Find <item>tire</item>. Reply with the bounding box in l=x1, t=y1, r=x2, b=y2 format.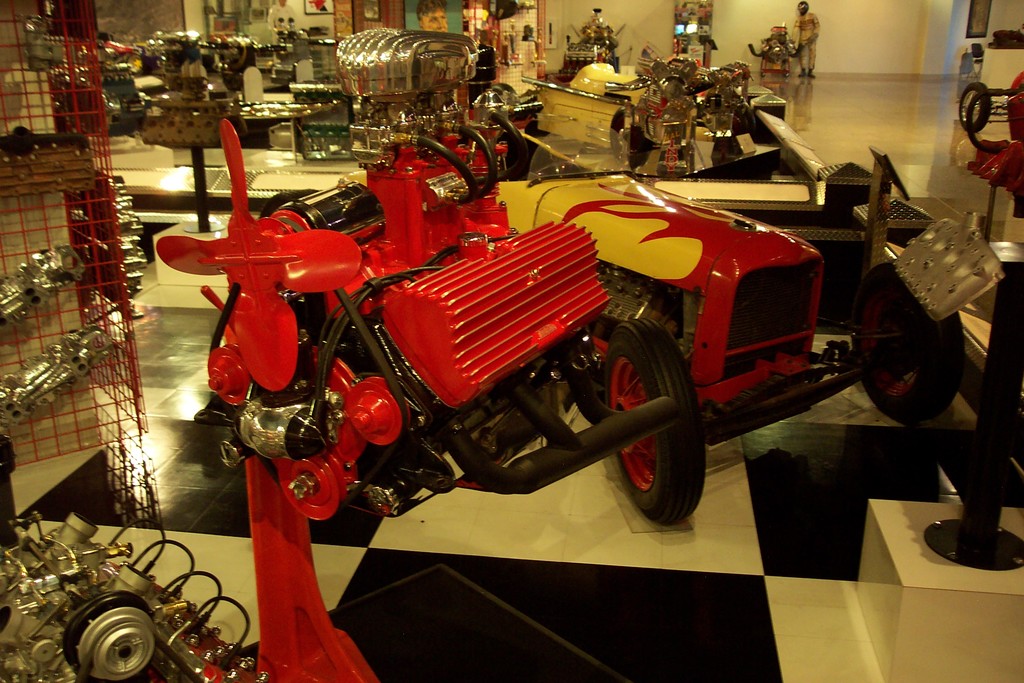
l=849, t=260, r=958, b=420.
